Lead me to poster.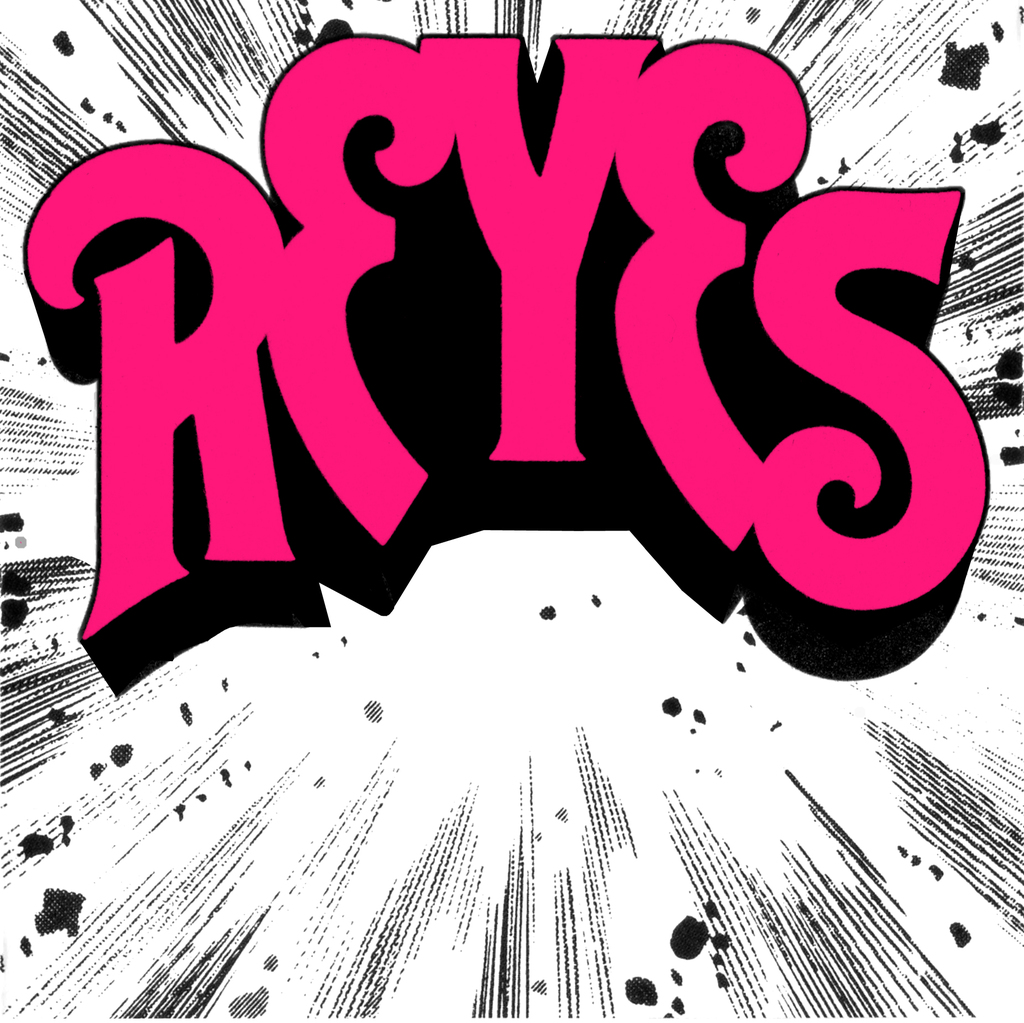
Lead to {"left": 0, "top": 0, "right": 1016, "bottom": 1018}.
